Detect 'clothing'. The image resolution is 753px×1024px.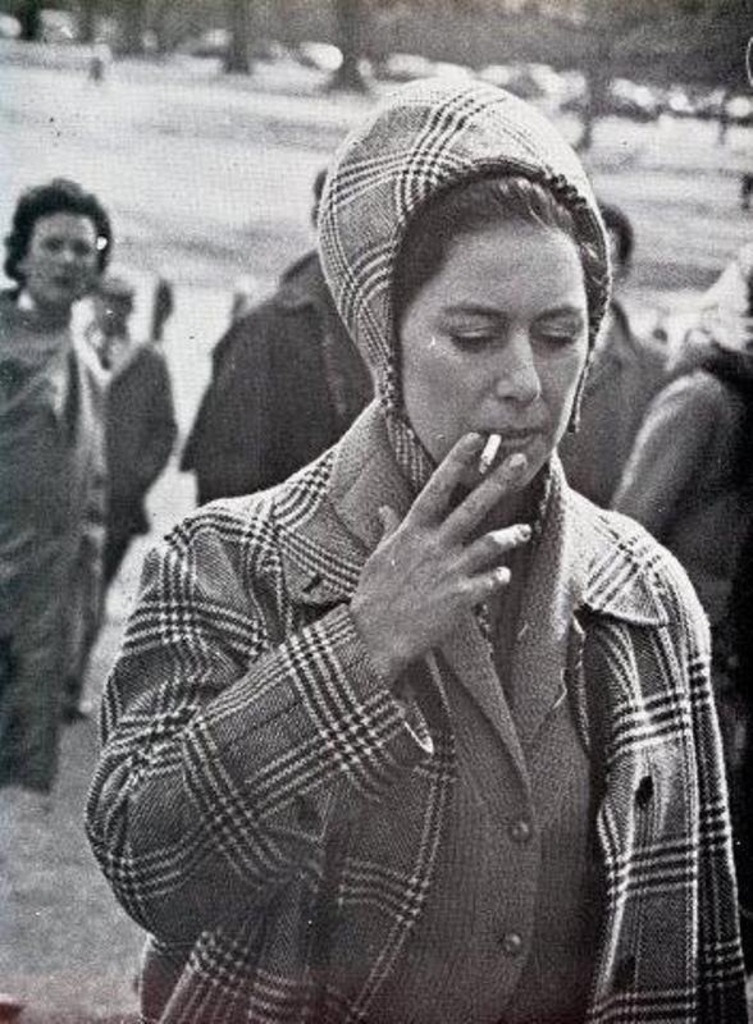
[69,55,752,1023].
